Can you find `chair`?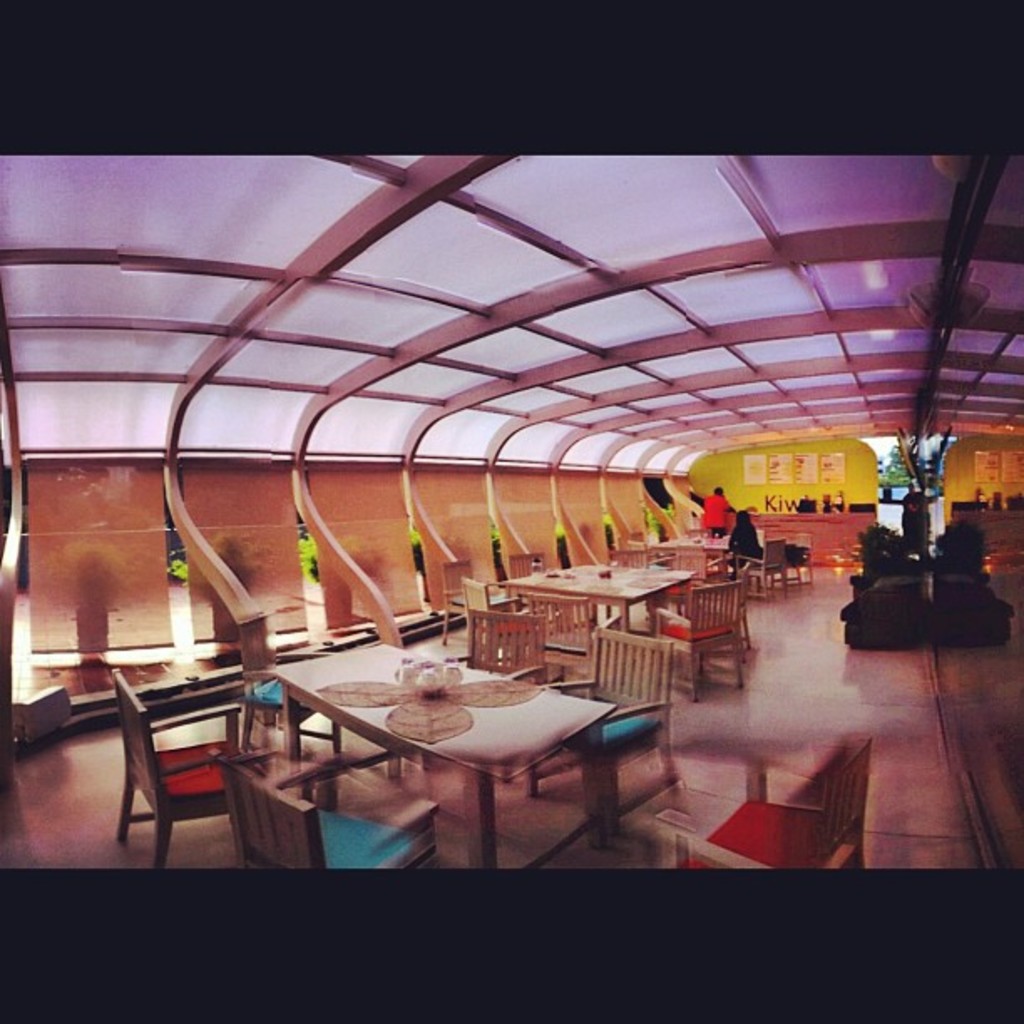
Yes, bounding box: (437,557,499,648).
